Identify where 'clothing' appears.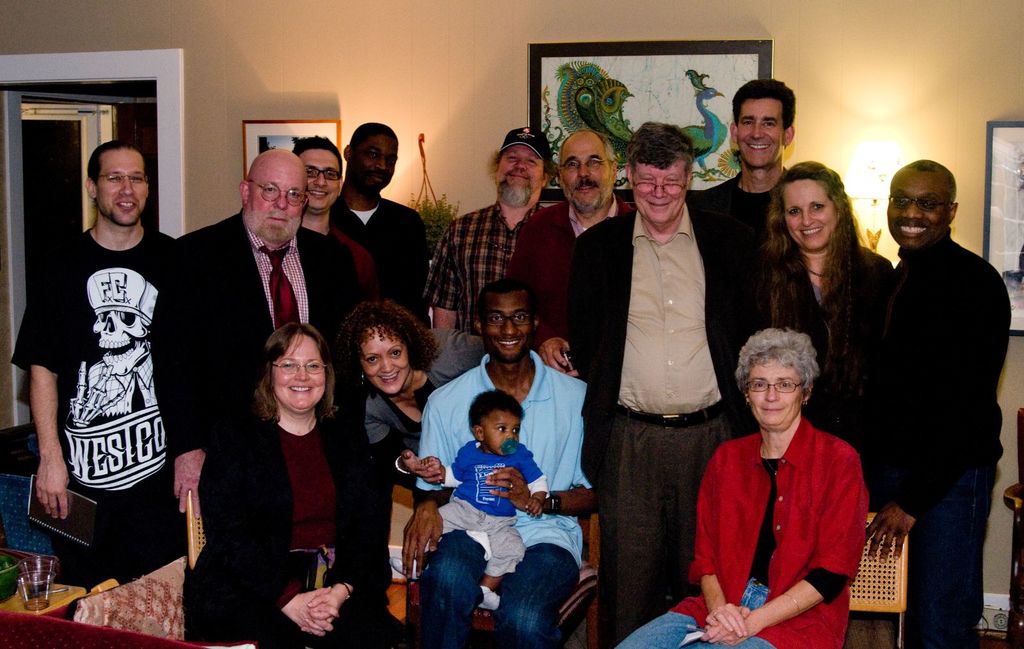
Appears at bbox(709, 173, 787, 223).
